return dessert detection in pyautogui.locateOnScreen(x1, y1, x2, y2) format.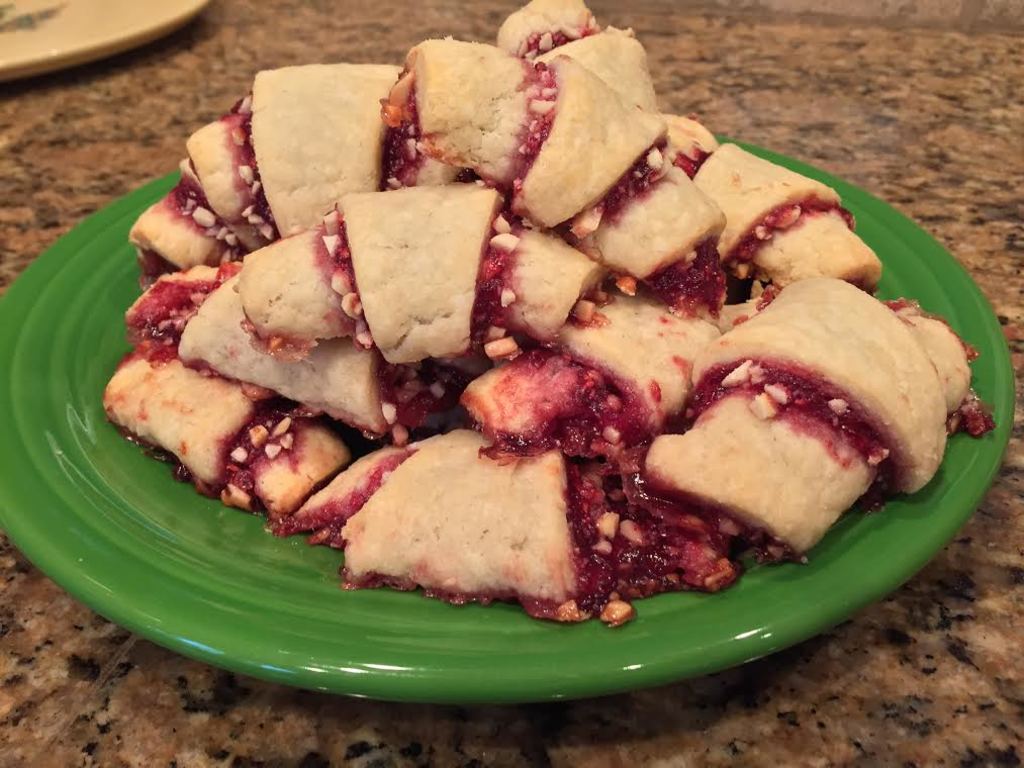
pyautogui.locateOnScreen(522, 60, 664, 229).
